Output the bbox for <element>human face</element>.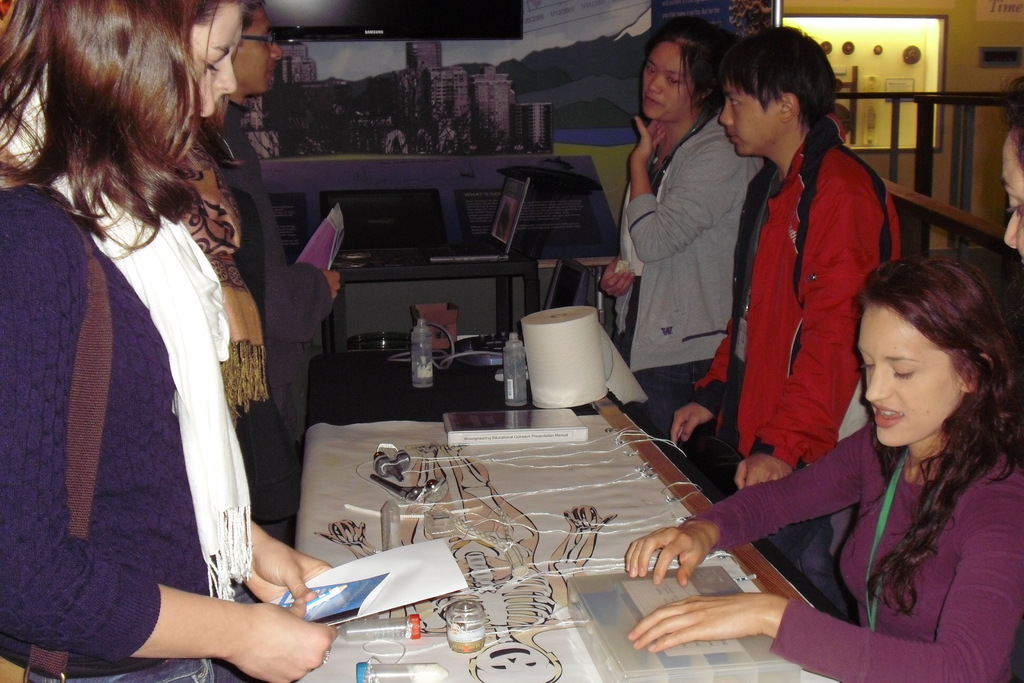
region(235, 7, 285, 94).
